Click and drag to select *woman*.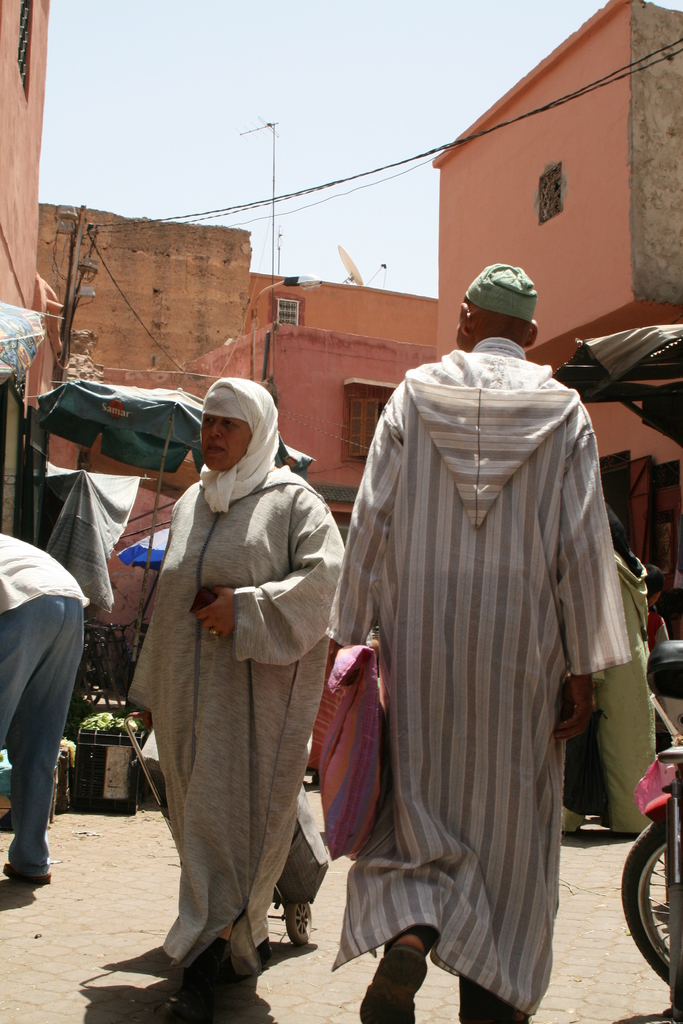
Selection: (129, 375, 324, 1015).
